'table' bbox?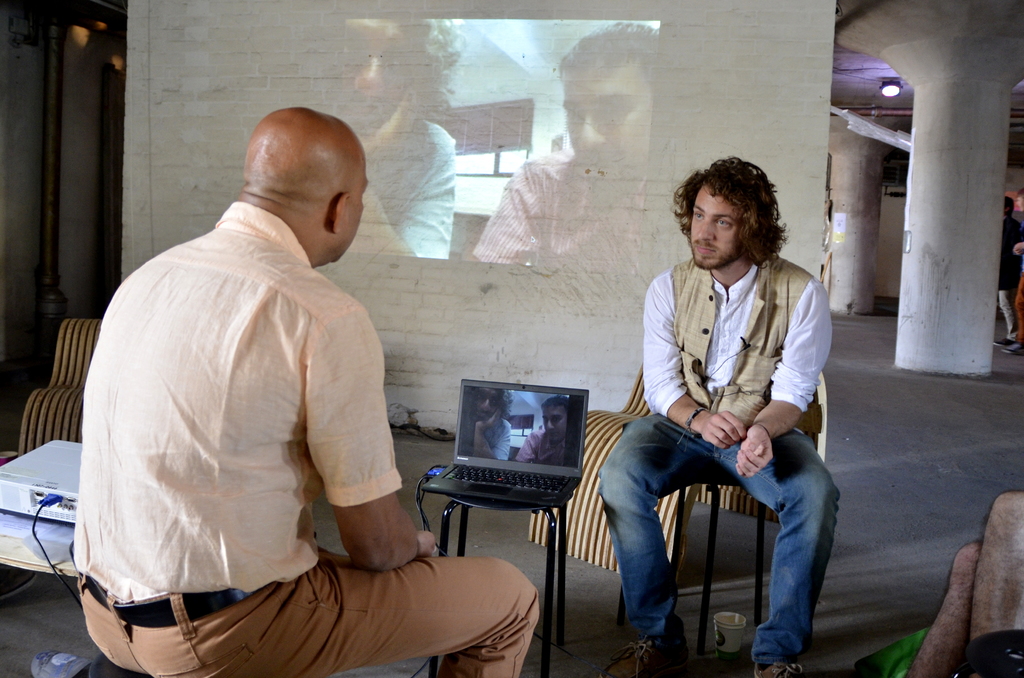
BBox(0, 509, 77, 576)
